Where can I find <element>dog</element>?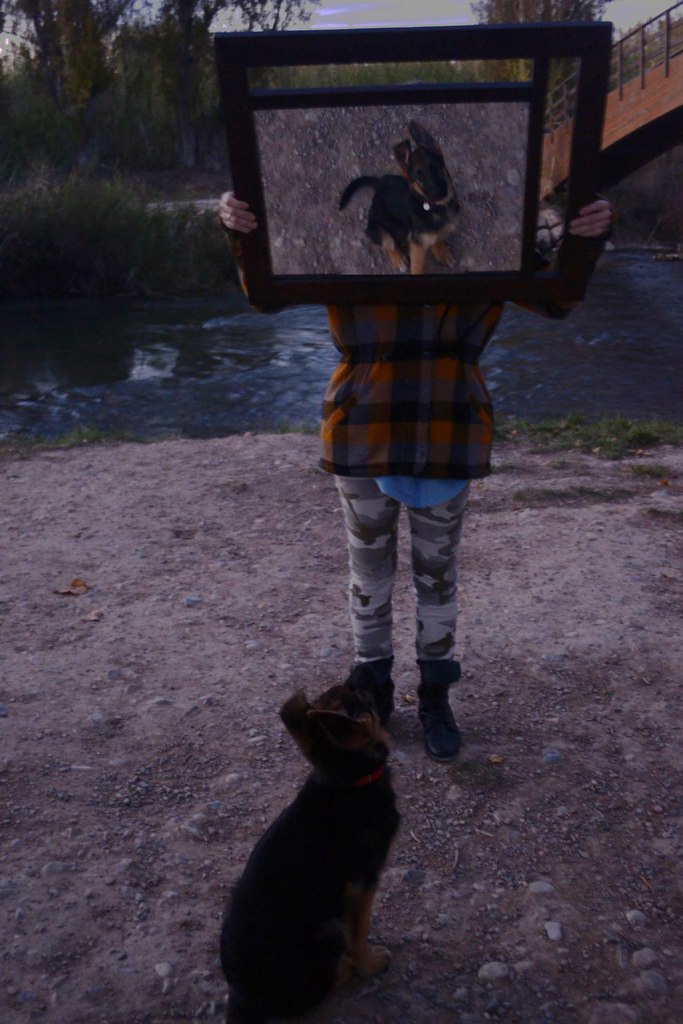
You can find it at [219, 685, 403, 1023].
